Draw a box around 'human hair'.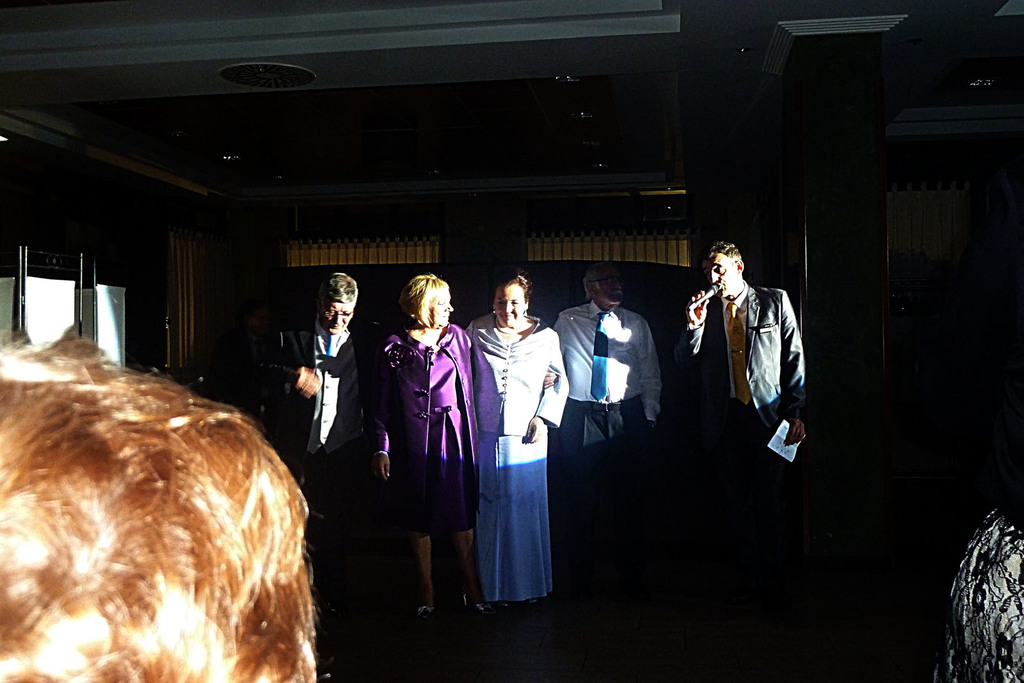
box(401, 272, 445, 312).
